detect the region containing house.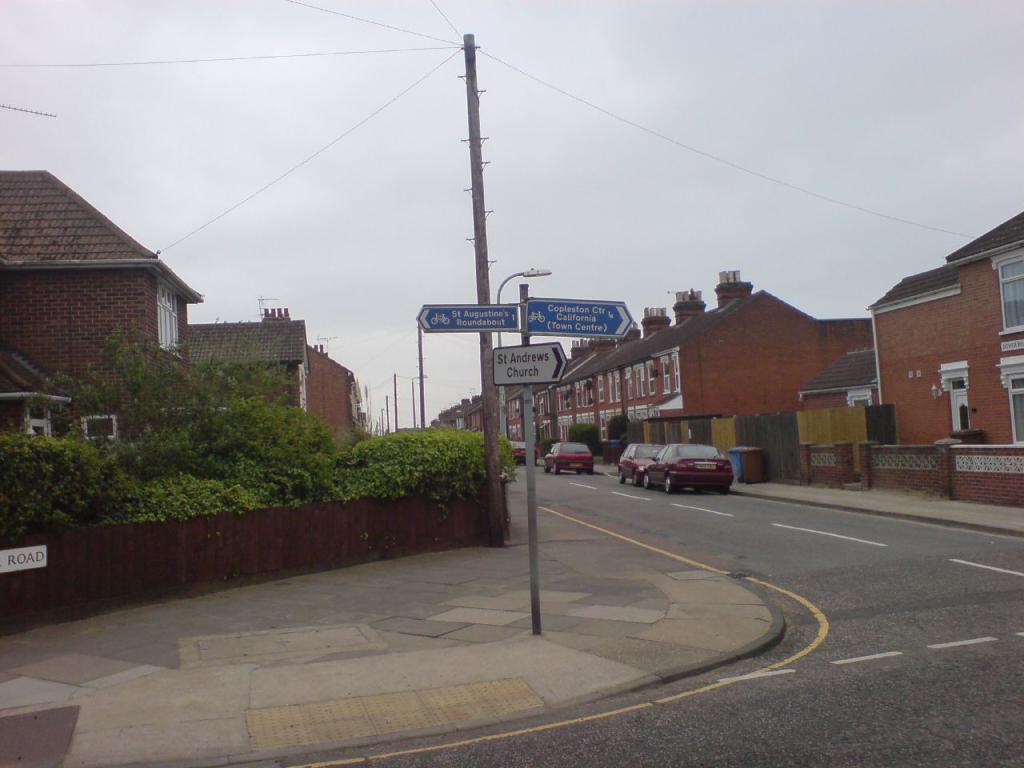
x1=301 y1=346 x2=374 y2=438.
